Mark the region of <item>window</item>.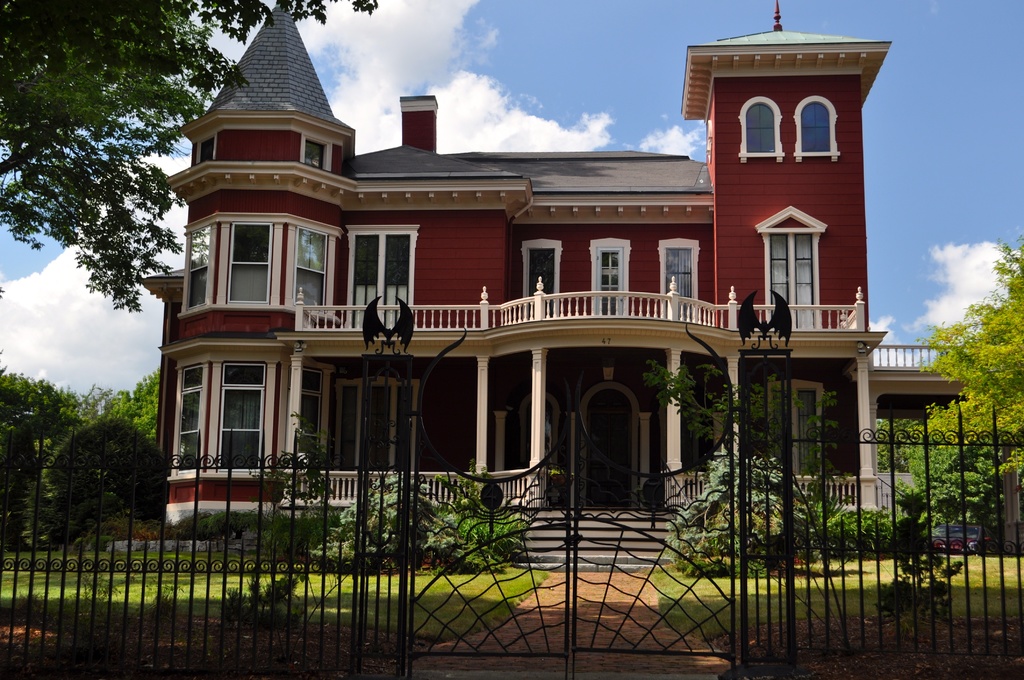
Region: 303,134,328,171.
